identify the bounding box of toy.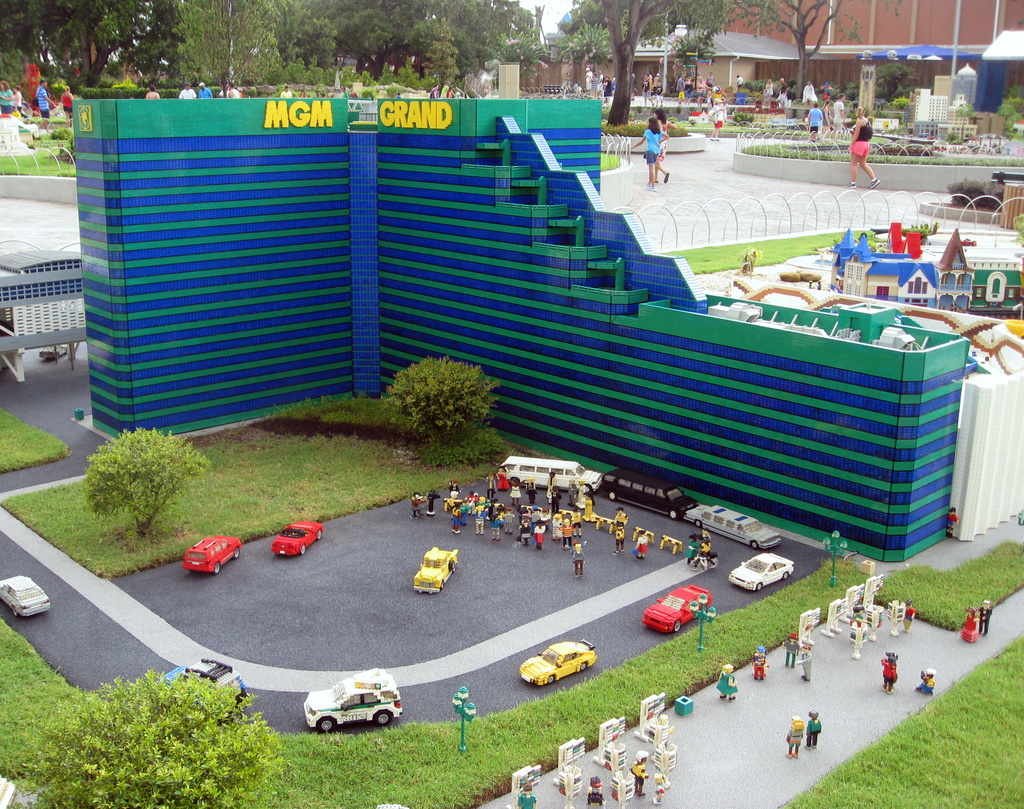
[left=599, top=471, right=700, bottom=521].
